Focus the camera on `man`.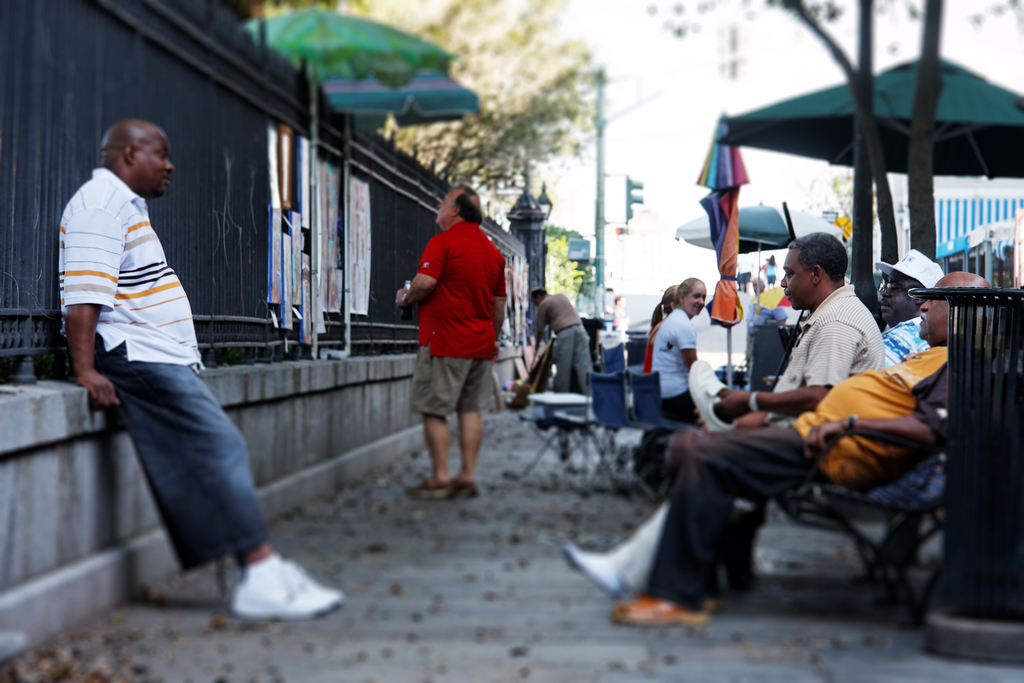
Focus region: box(394, 186, 519, 513).
